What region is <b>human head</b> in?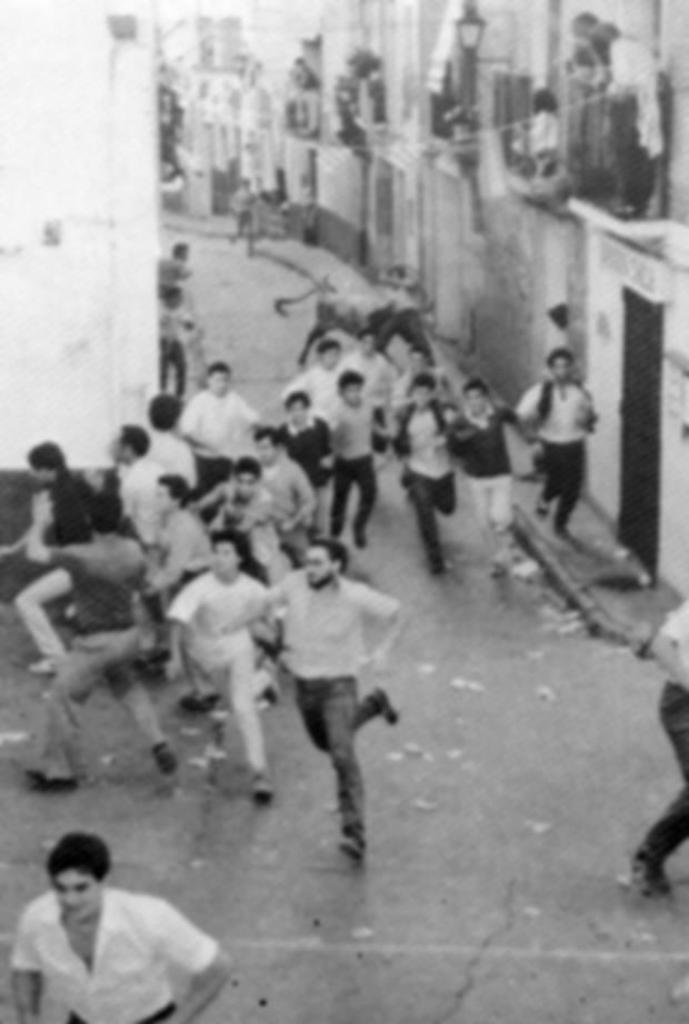
left=109, top=419, right=149, bottom=459.
